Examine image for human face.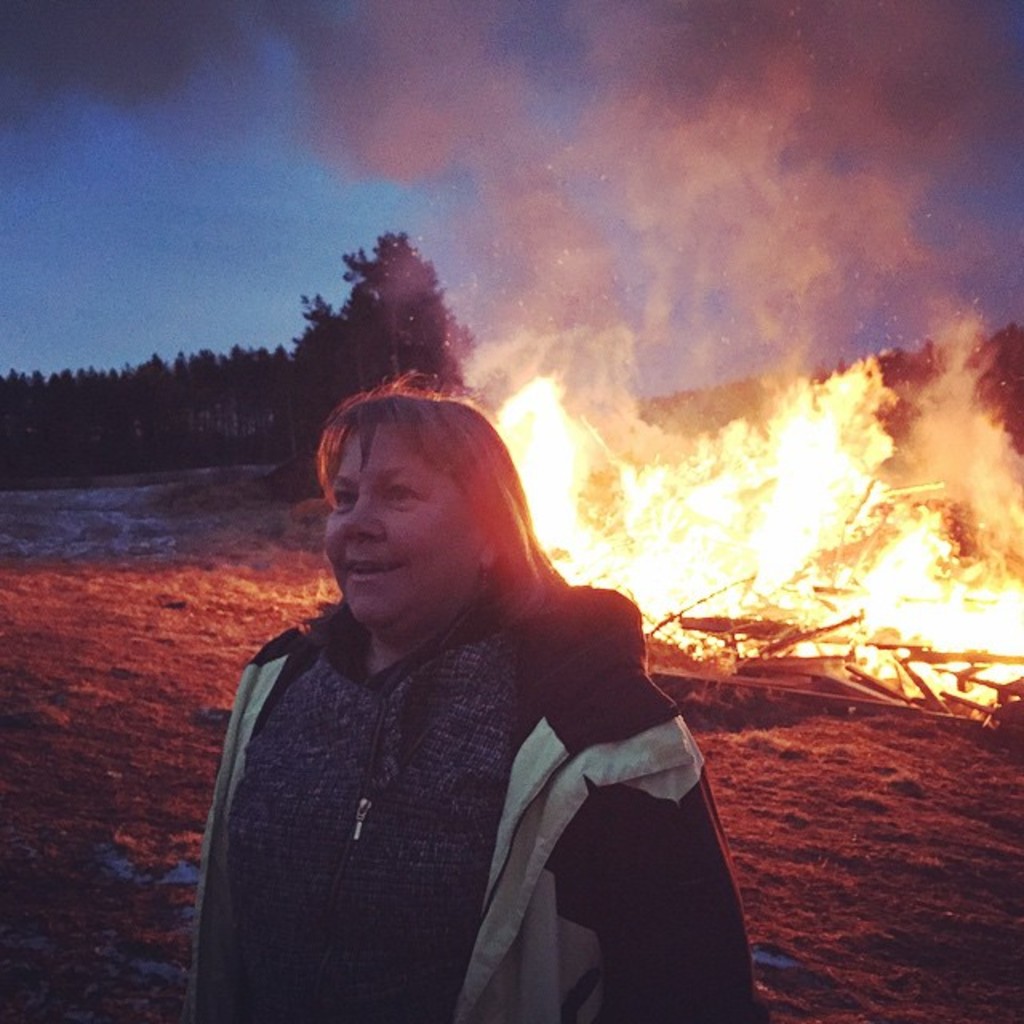
Examination result: {"x1": 325, "y1": 419, "x2": 482, "y2": 637}.
